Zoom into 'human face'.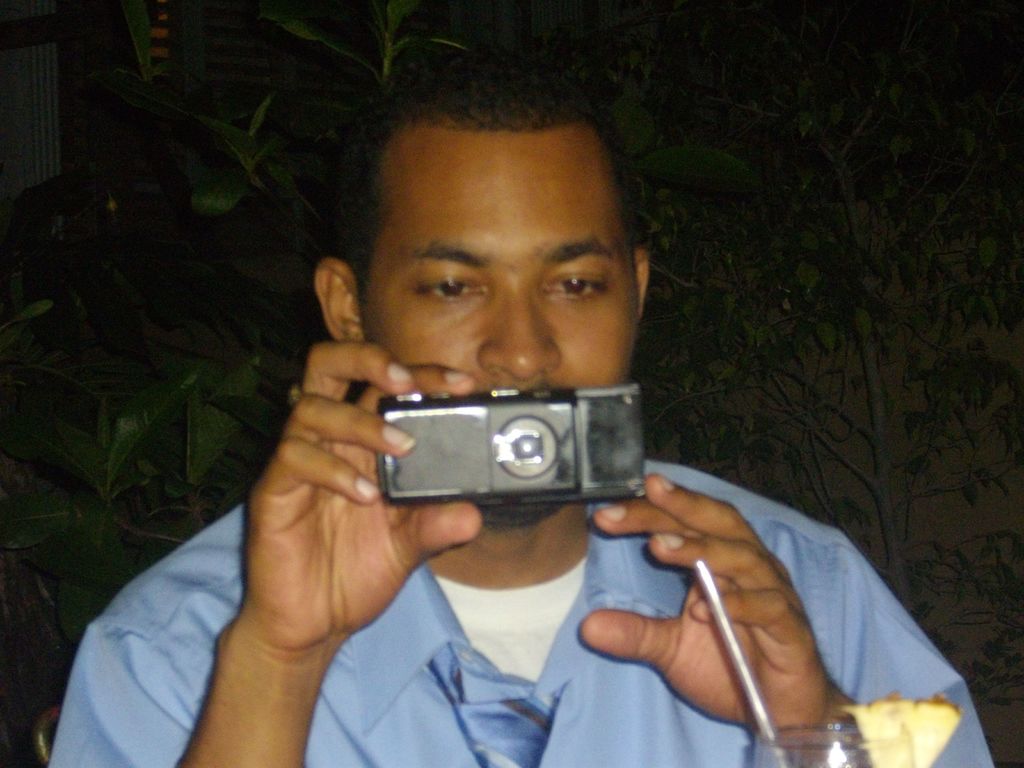
Zoom target: {"x1": 360, "y1": 134, "x2": 638, "y2": 511}.
